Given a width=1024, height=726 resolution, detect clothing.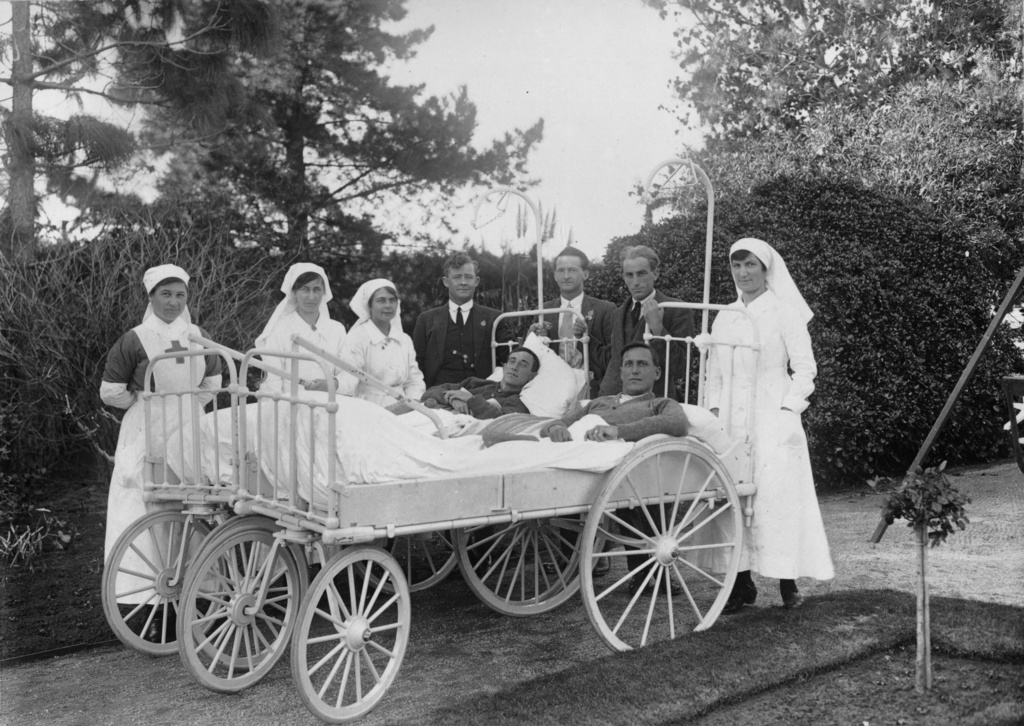
409,294,510,381.
